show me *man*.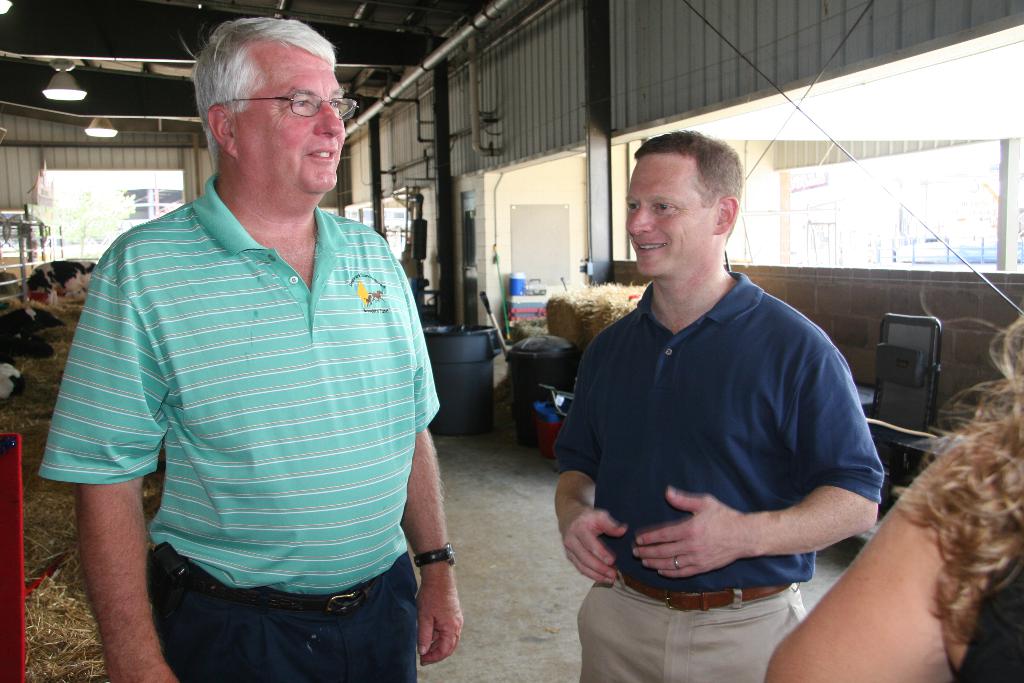
*man* is here: 50 19 461 680.
